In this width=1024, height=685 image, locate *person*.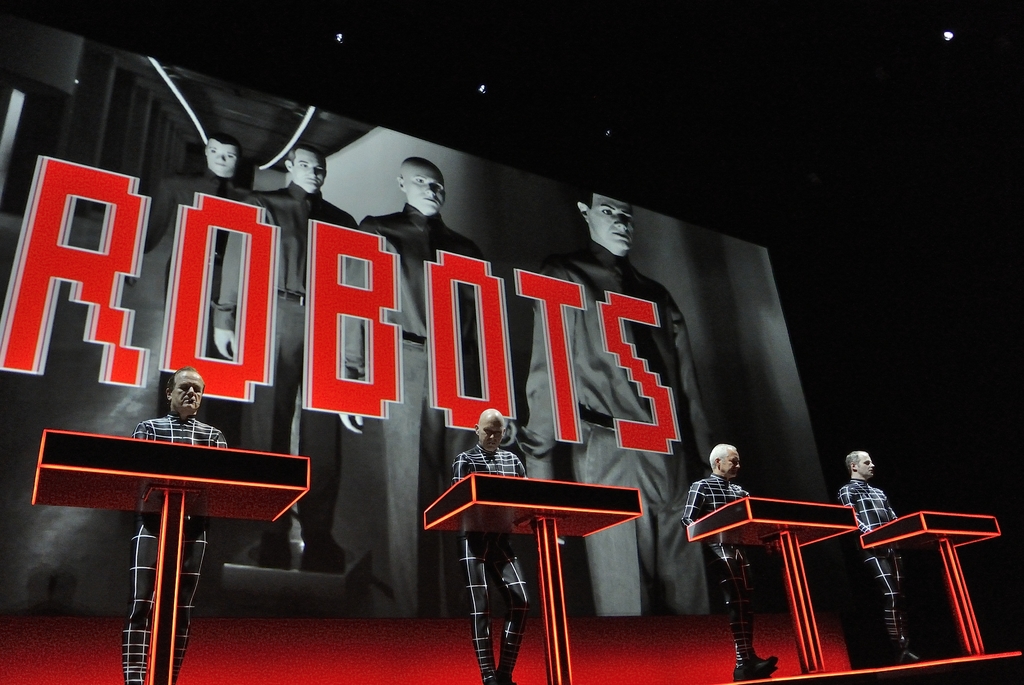
Bounding box: <bbox>523, 192, 719, 617</bbox>.
